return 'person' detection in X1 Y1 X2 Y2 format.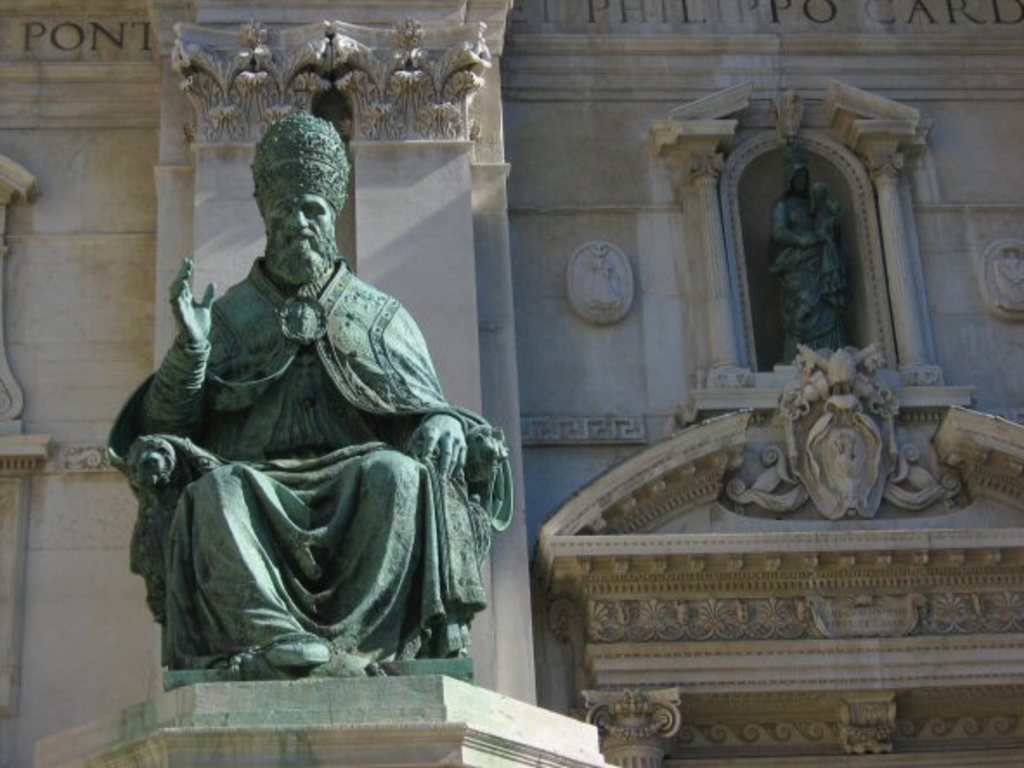
804 175 846 279.
